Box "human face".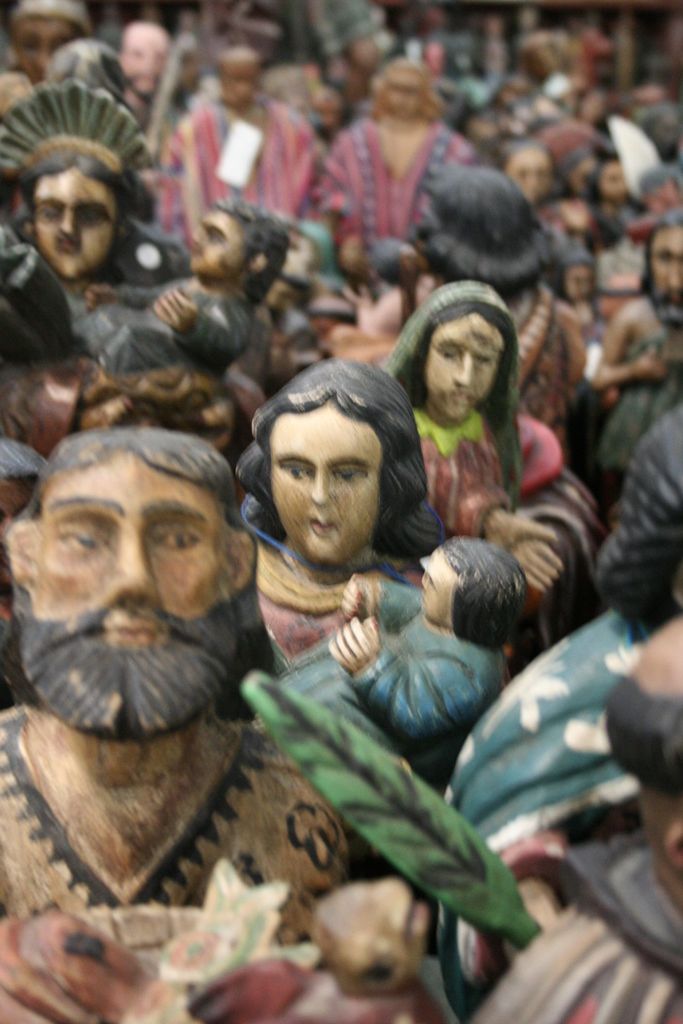
29, 161, 122, 277.
